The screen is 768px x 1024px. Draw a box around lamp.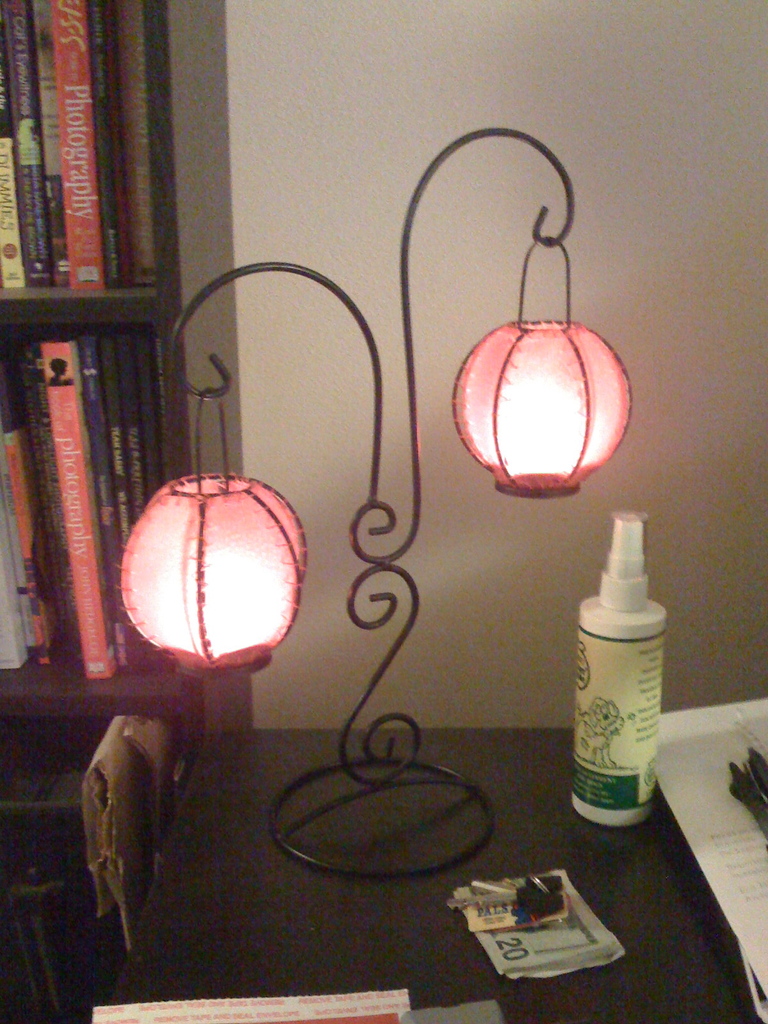
{"left": 113, "top": 134, "right": 627, "bottom": 884}.
